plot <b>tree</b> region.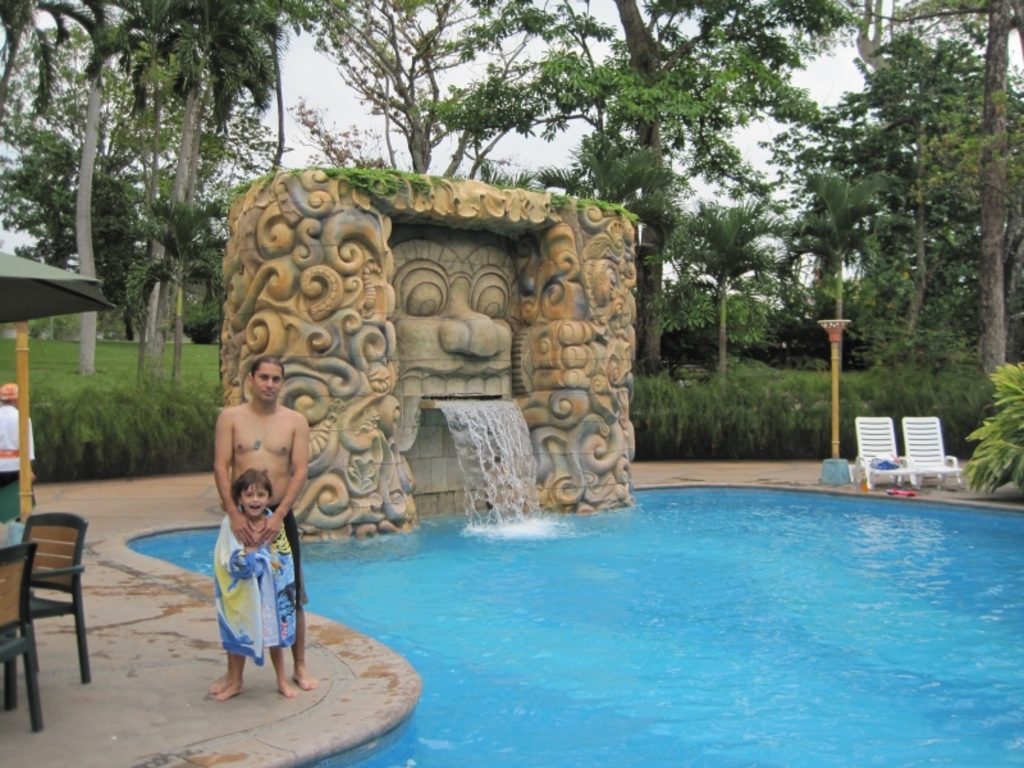
Plotted at bbox=(847, 51, 1023, 365).
